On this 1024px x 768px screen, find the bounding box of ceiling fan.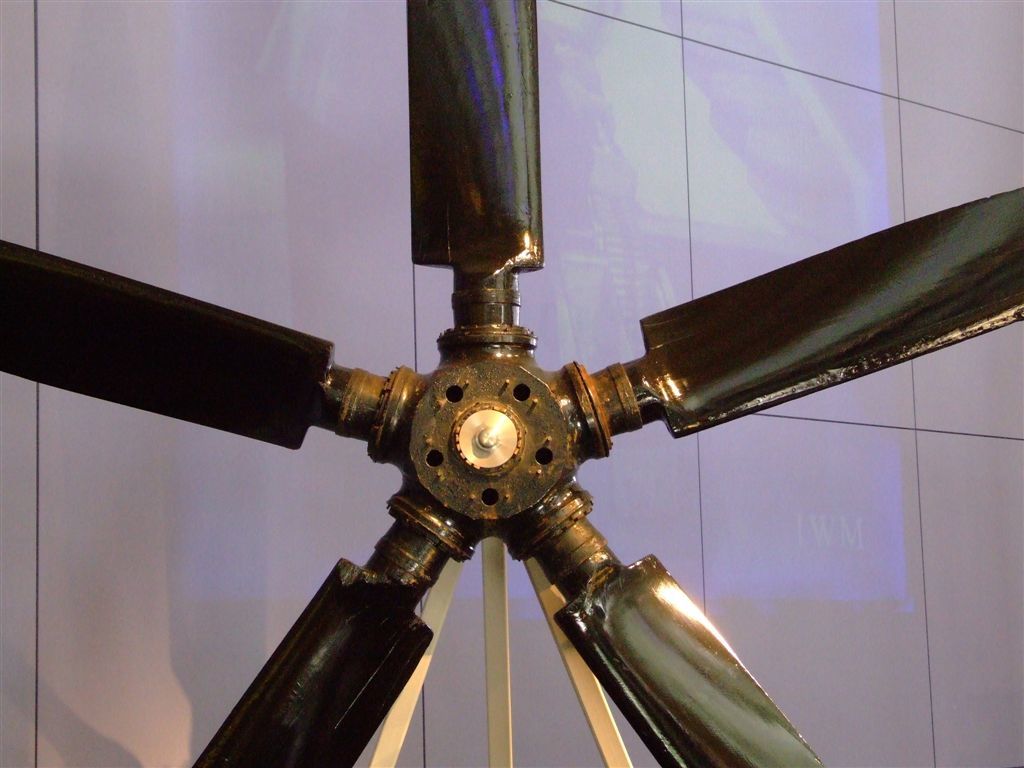
Bounding box: (52,20,1023,767).
